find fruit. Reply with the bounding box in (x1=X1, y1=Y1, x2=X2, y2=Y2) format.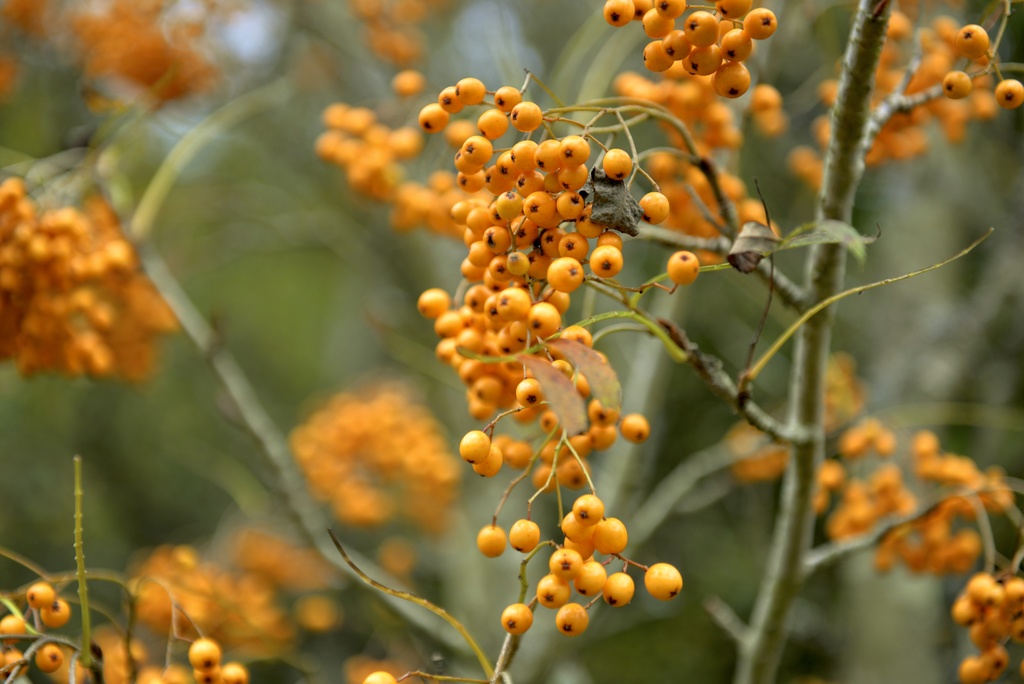
(x1=460, y1=431, x2=492, y2=463).
